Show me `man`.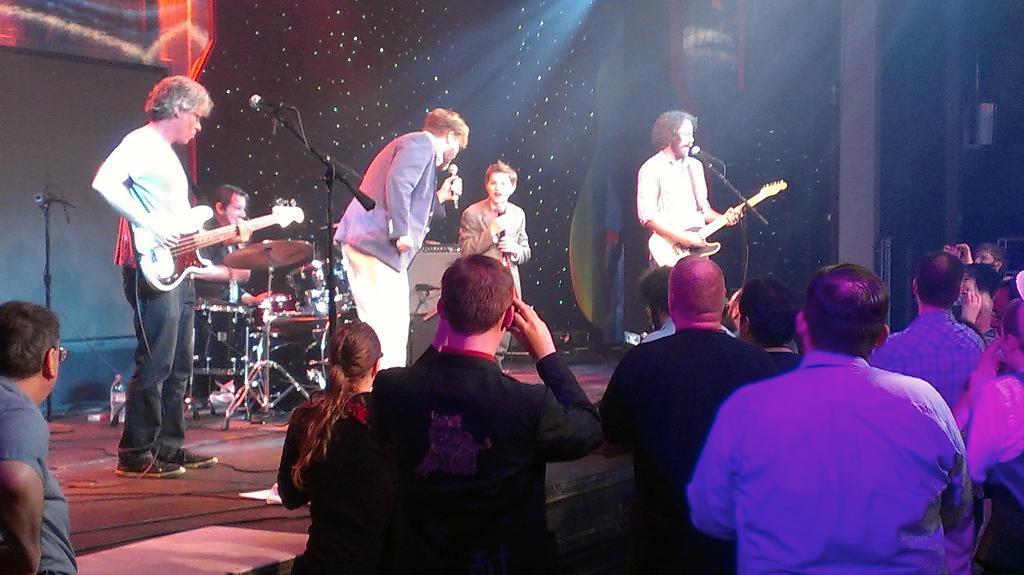
`man` is here: [x1=735, y1=277, x2=803, y2=369].
